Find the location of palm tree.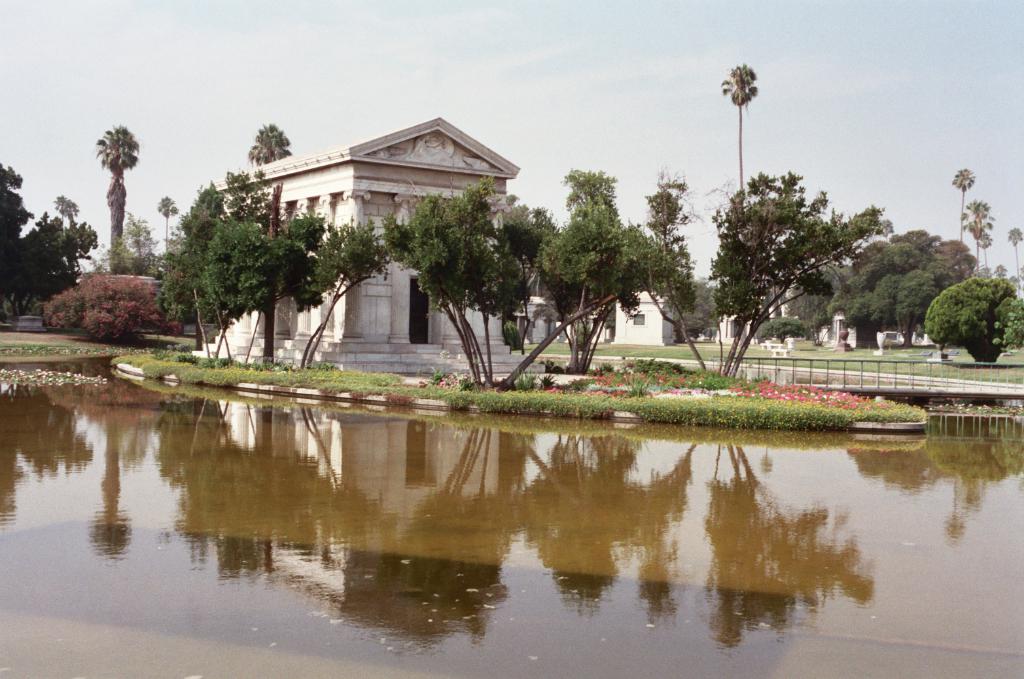
Location: BBox(101, 120, 143, 271).
